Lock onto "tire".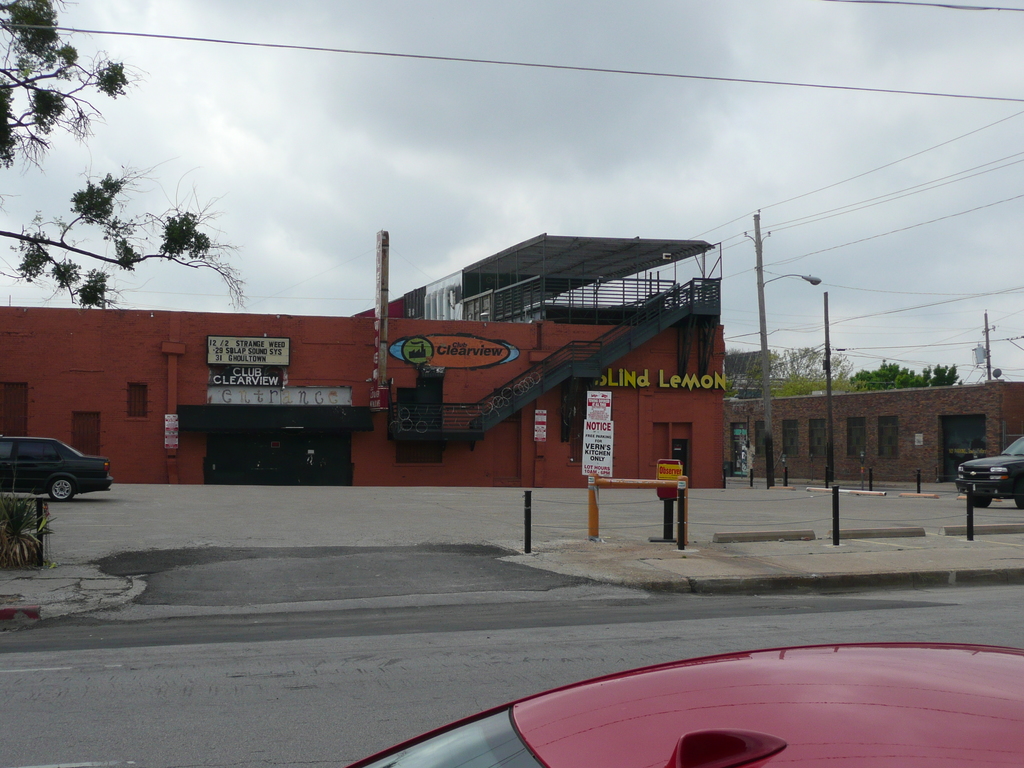
Locked: 52, 477, 79, 499.
